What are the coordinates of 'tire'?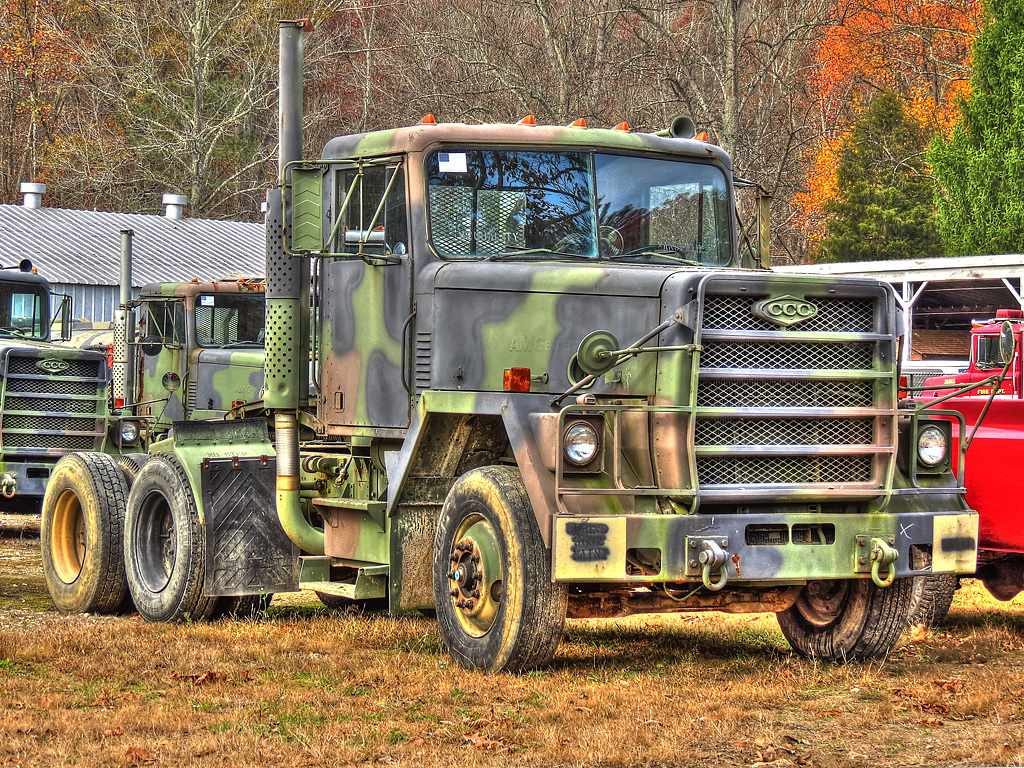
bbox=(221, 595, 269, 615).
